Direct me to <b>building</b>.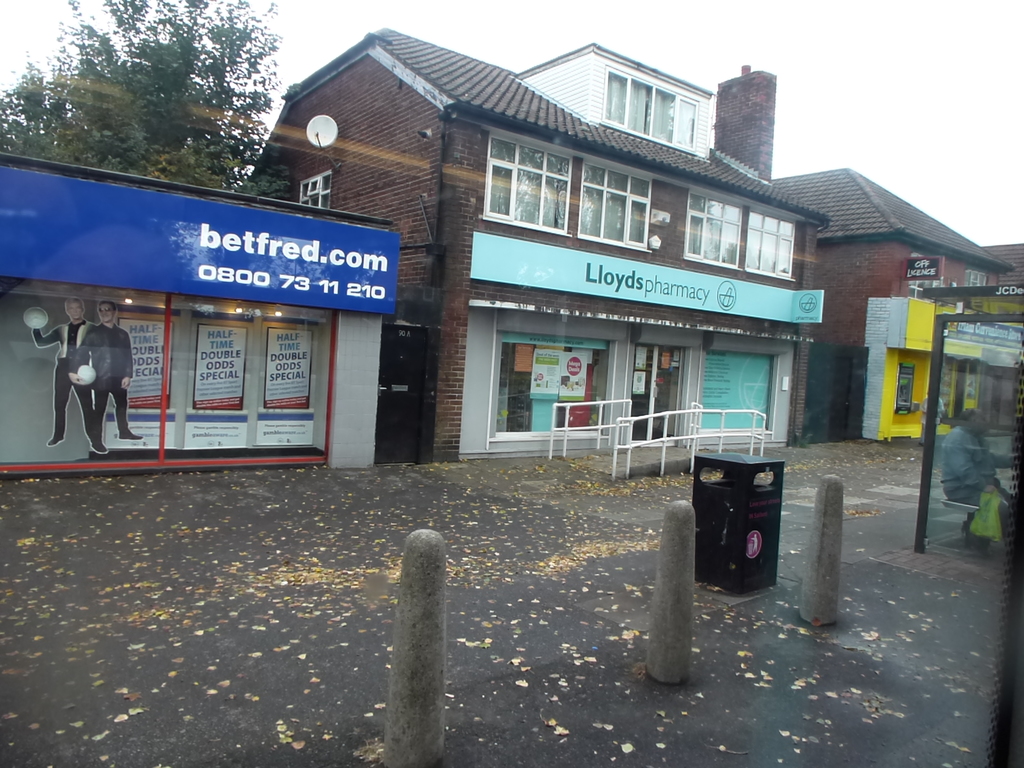
Direction: l=237, t=27, r=831, b=481.
